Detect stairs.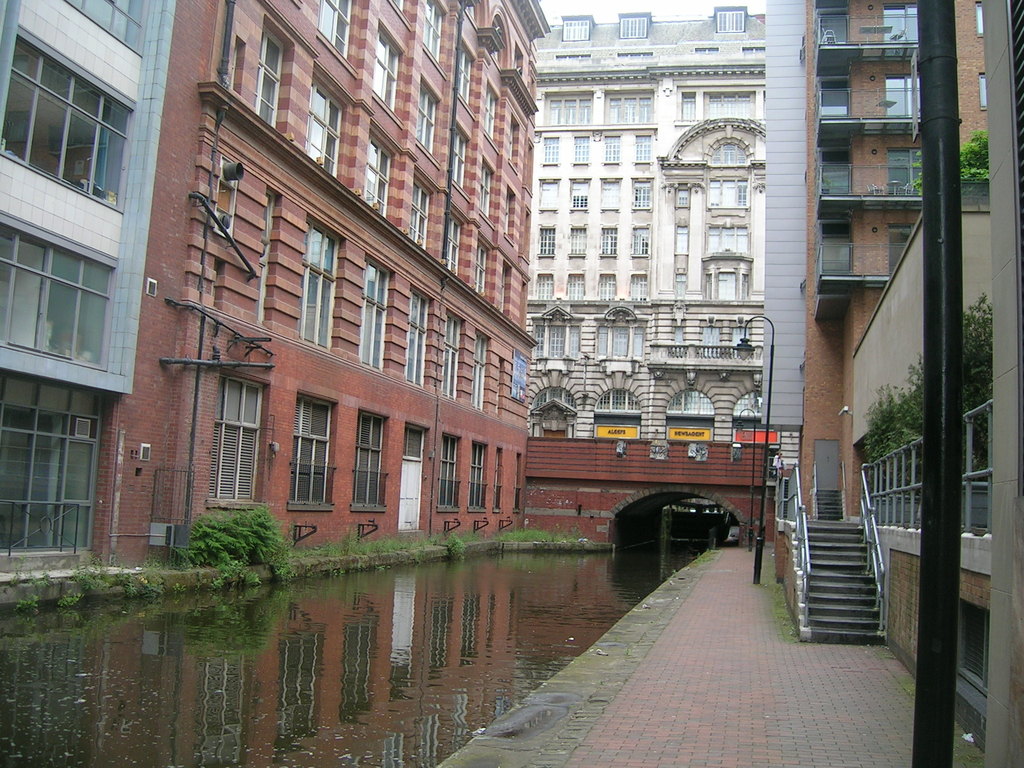
Detected at (815, 484, 849, 523).
